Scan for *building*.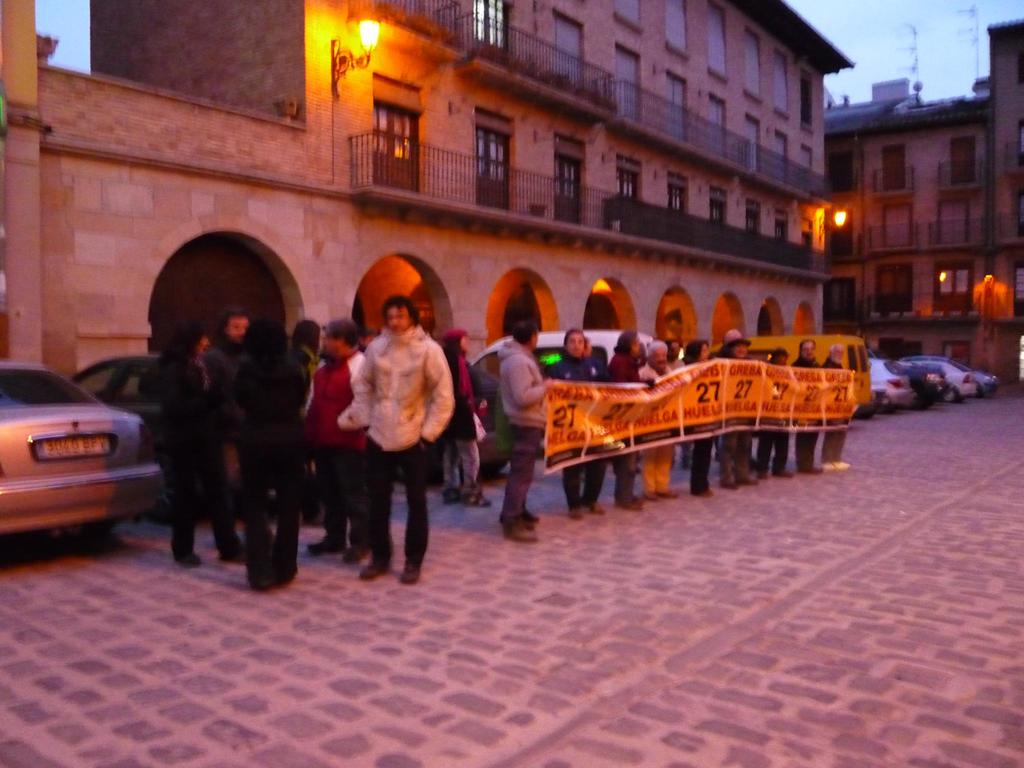
Scan result: select_region(0, 0, 854, 379).
